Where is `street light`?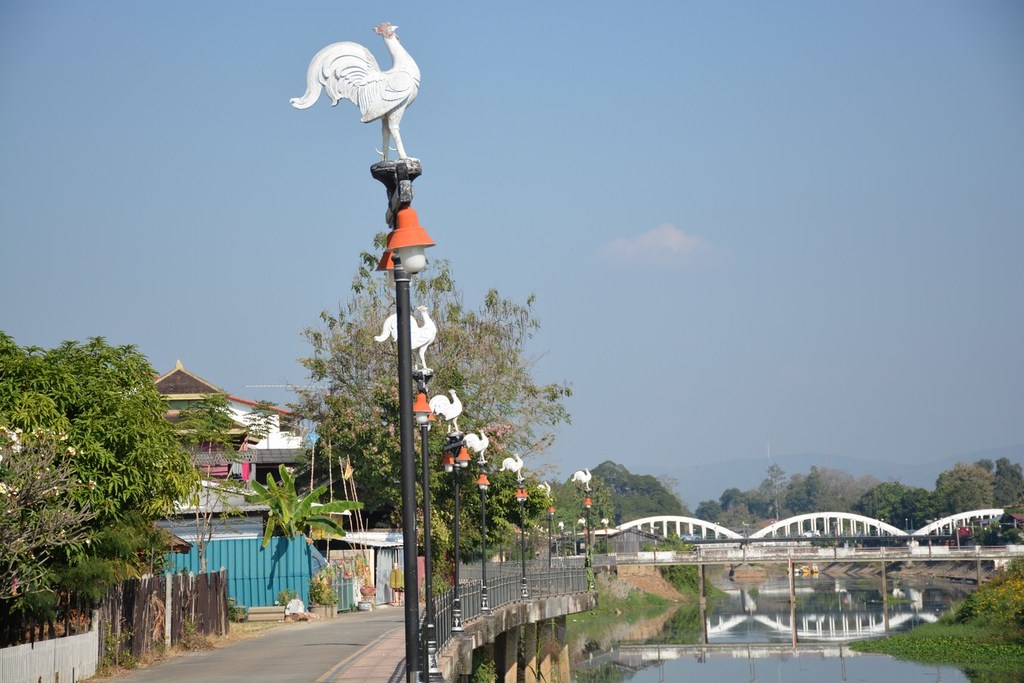
(left=580, top=513, right=589, bottom=568).
